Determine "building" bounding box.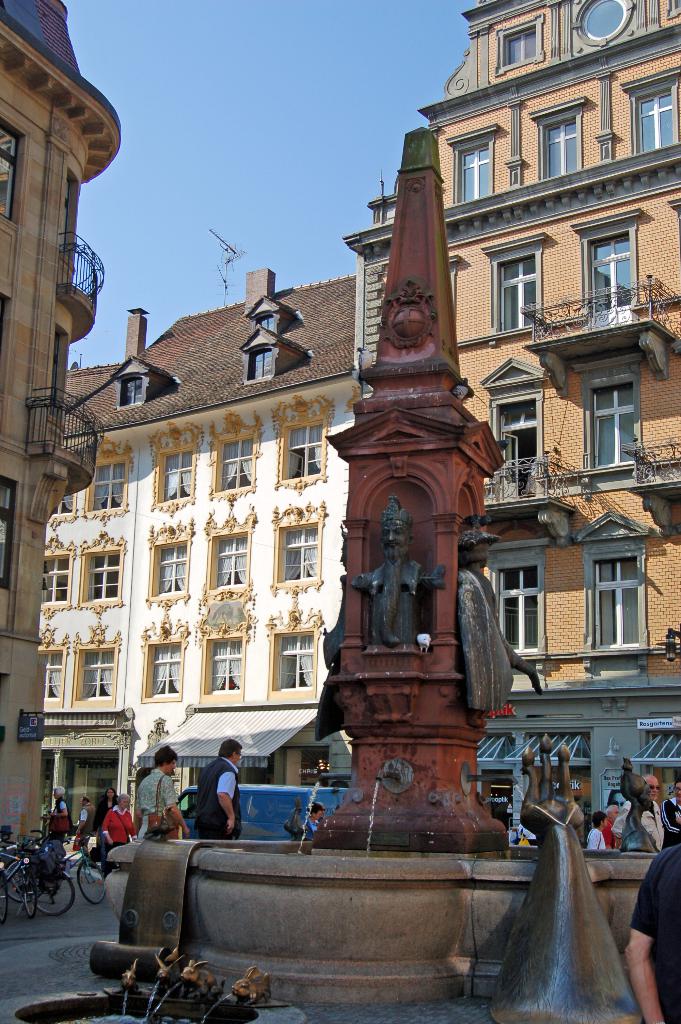
Determined: bbox=[33, 0, 680, 854].
